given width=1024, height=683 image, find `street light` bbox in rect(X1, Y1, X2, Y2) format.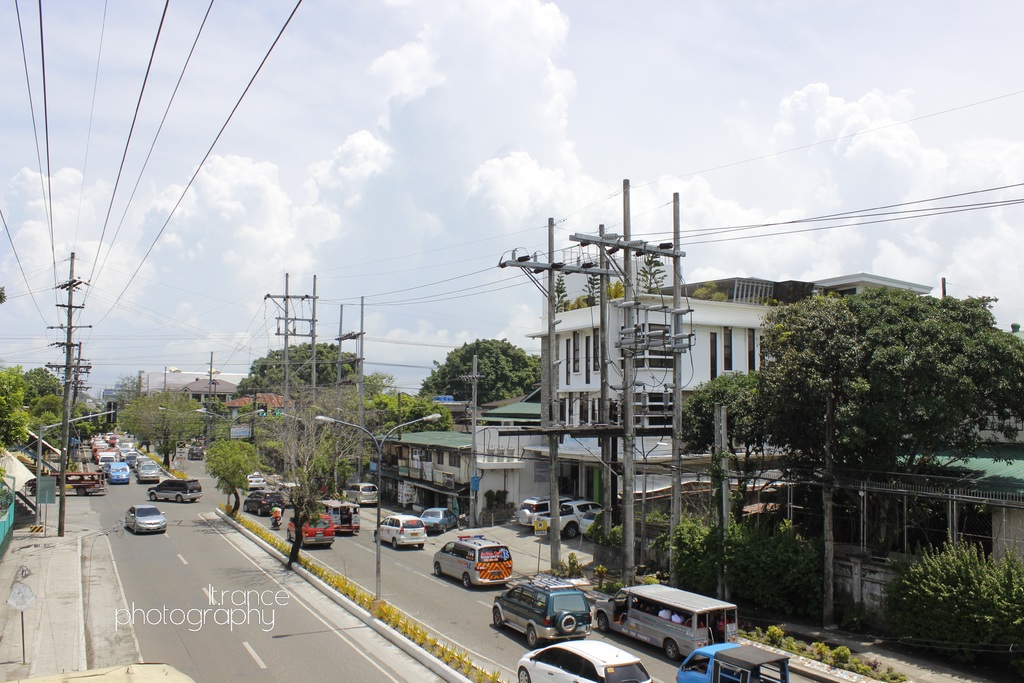
rect(191, 409, 268, 443).
